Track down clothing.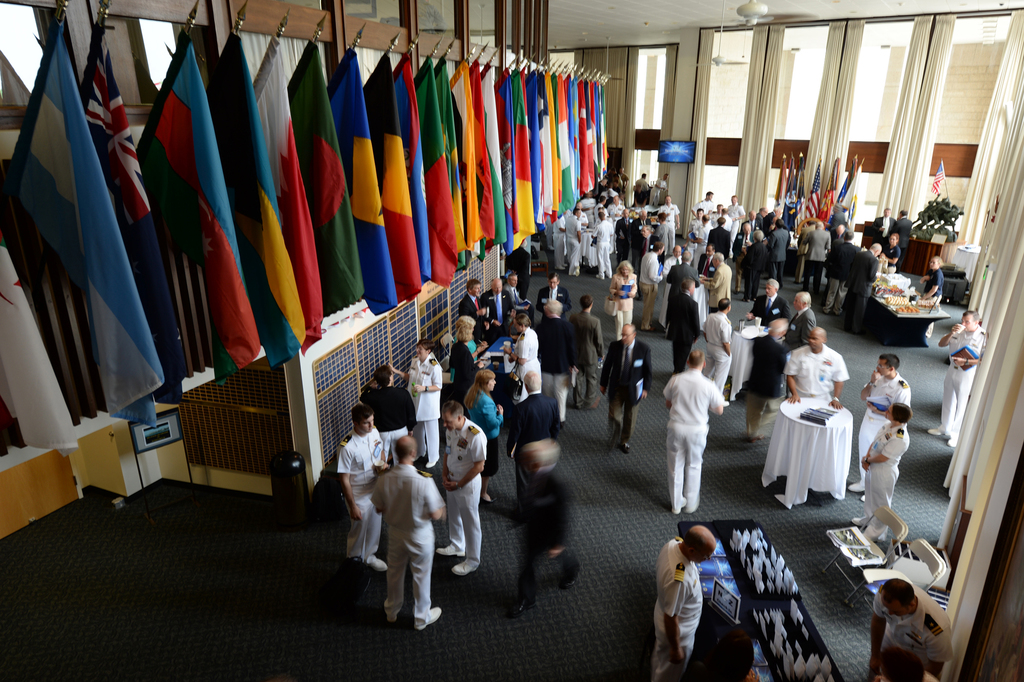
Tracked to 666, 257, 683, 319.
